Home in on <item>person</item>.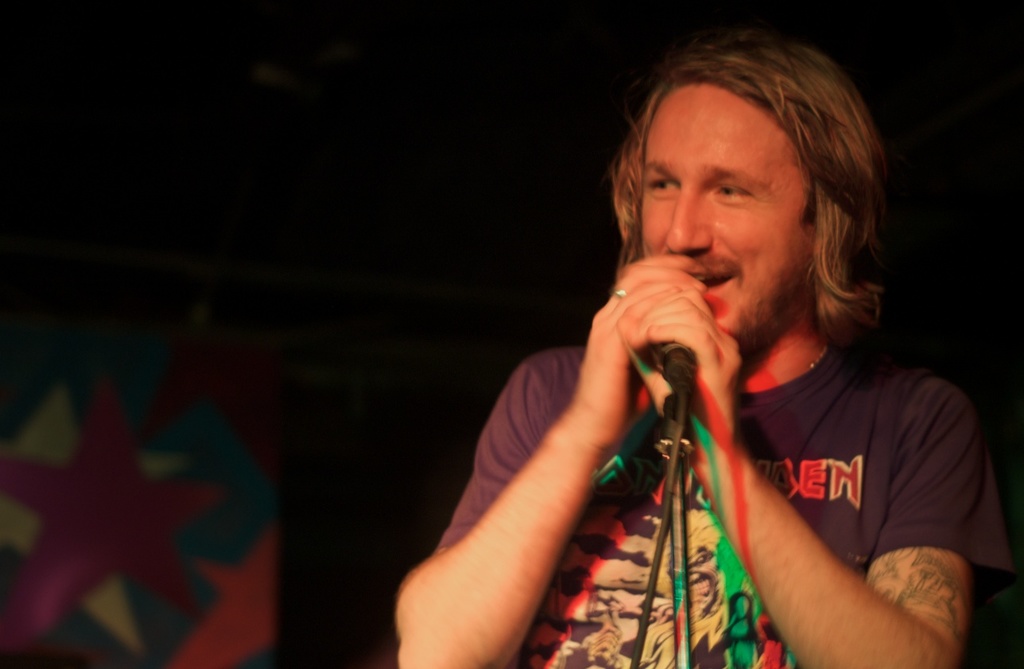
Homed in at [376,32,979,668].
